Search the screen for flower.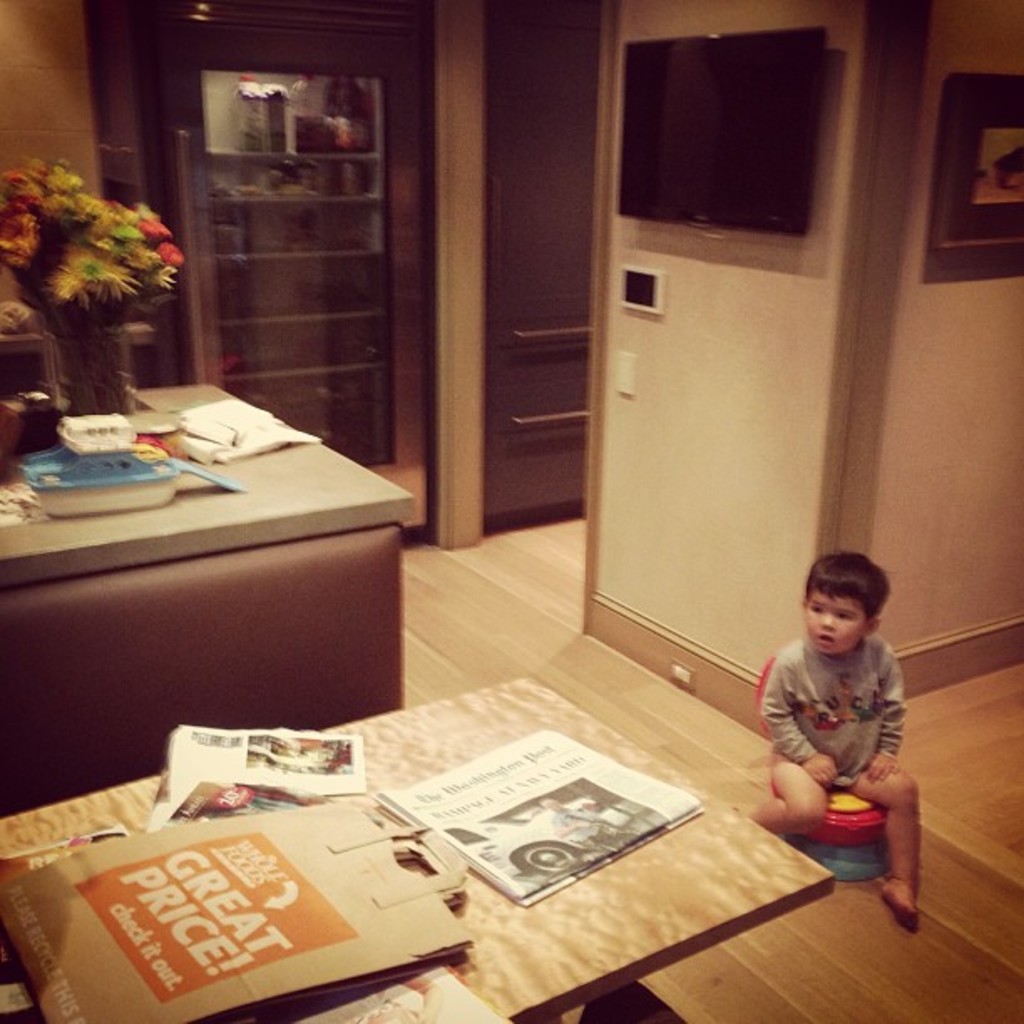
Found at [52,249,132,303].
